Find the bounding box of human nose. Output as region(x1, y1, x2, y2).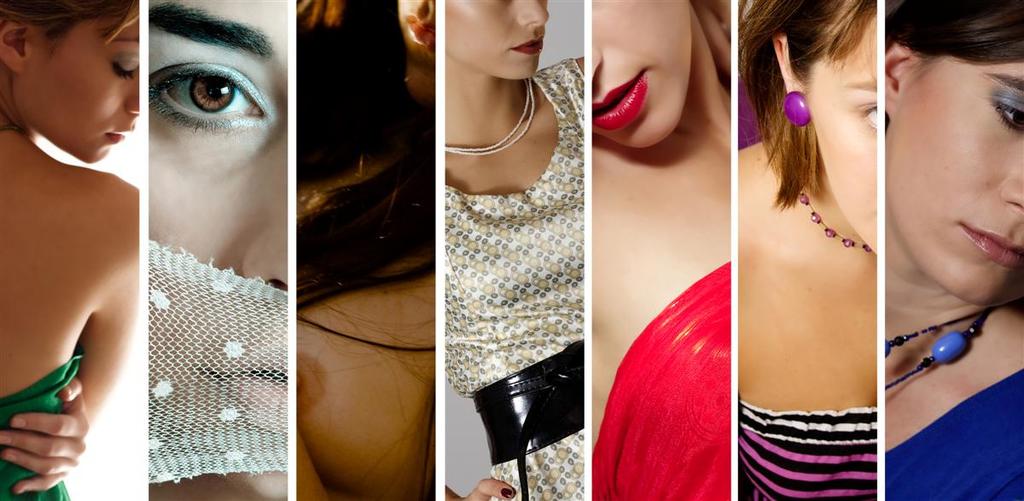
region(246, 210, 292, 283).
